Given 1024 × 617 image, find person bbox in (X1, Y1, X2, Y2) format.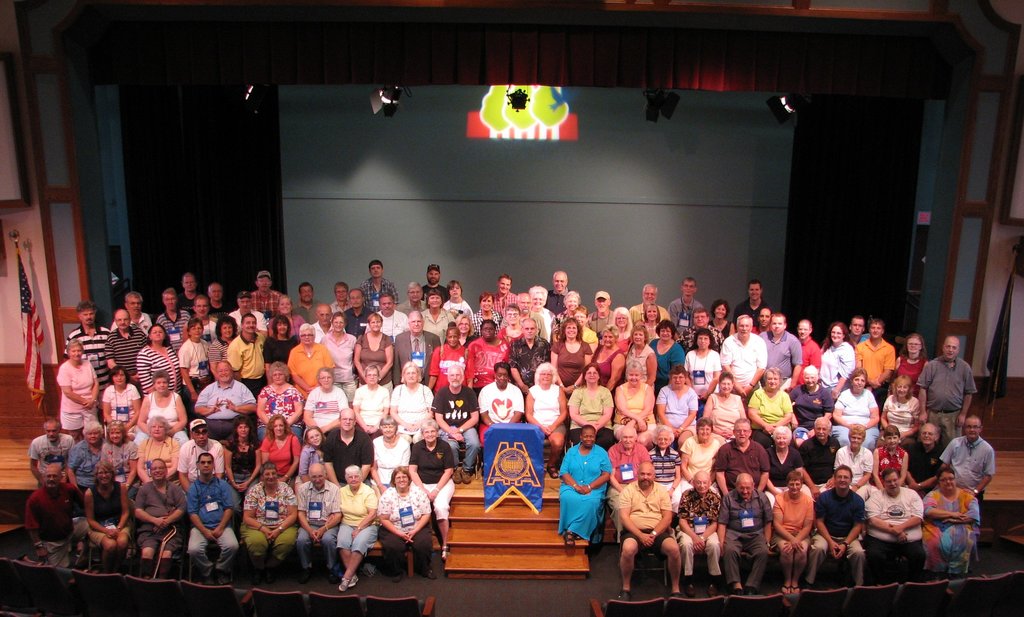
(509, 316, 551, 396).
